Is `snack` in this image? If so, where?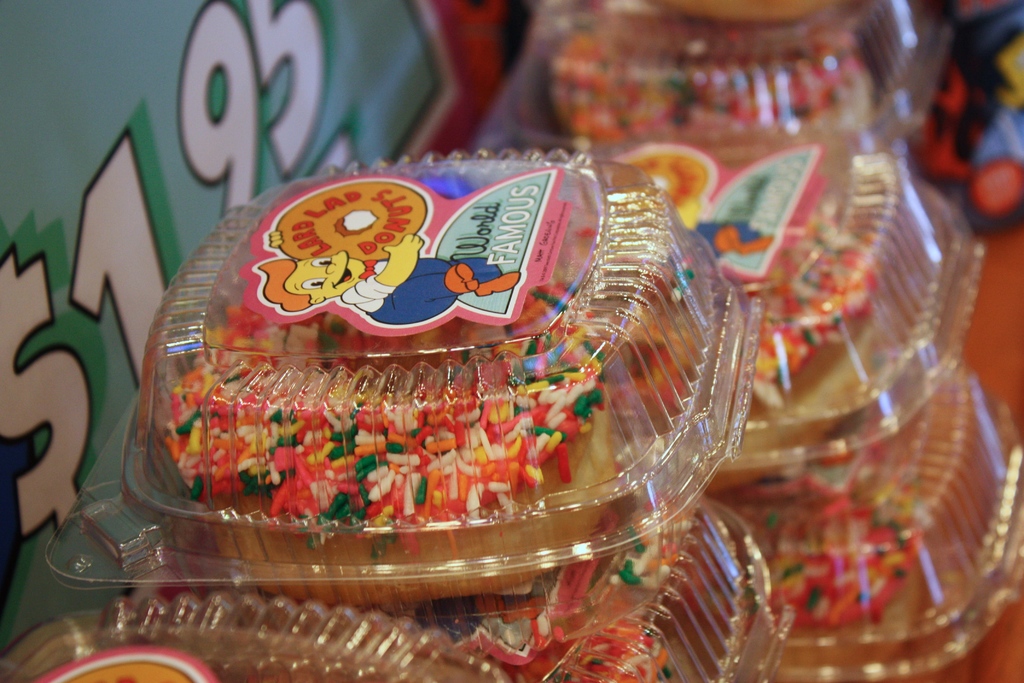
Yes, at (left=155, top=155, right=684, bottom=589).
